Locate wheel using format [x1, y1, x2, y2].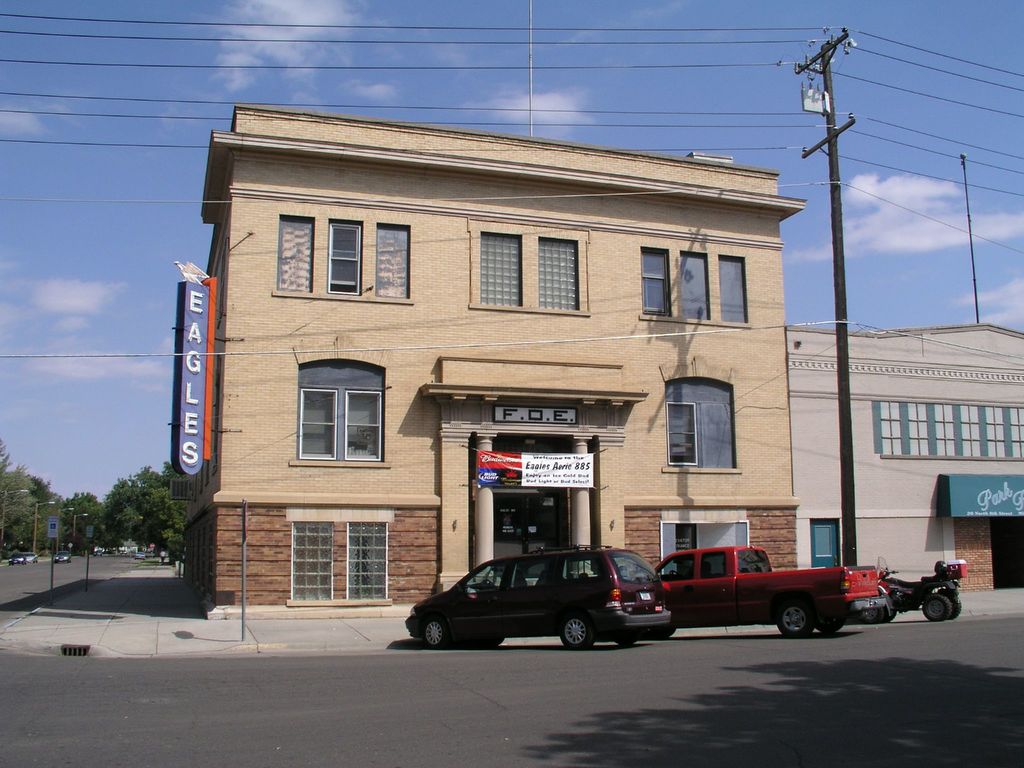
[612, 639, 639, 648].
